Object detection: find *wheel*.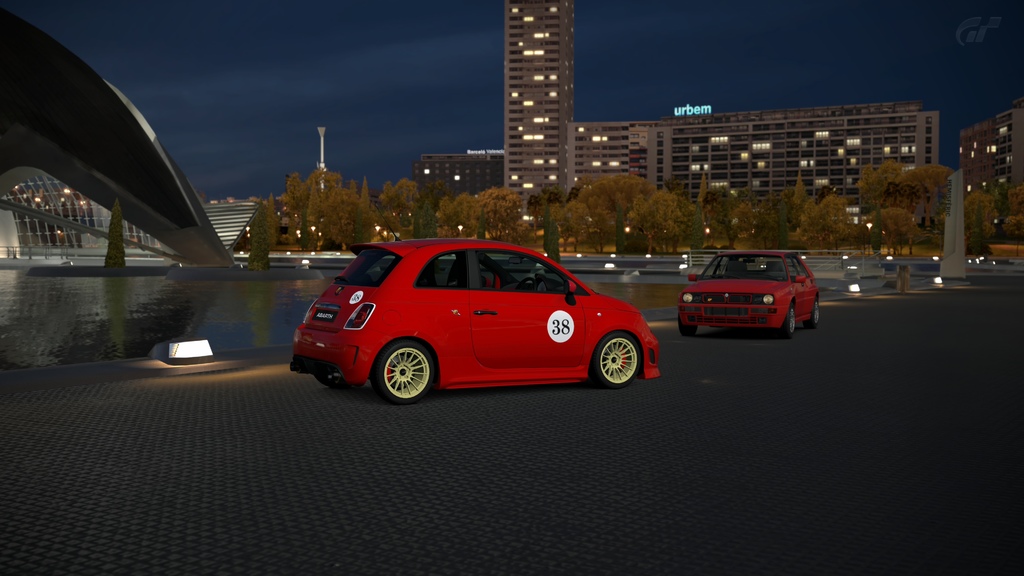
bbox(364, 341, 435, 399).
